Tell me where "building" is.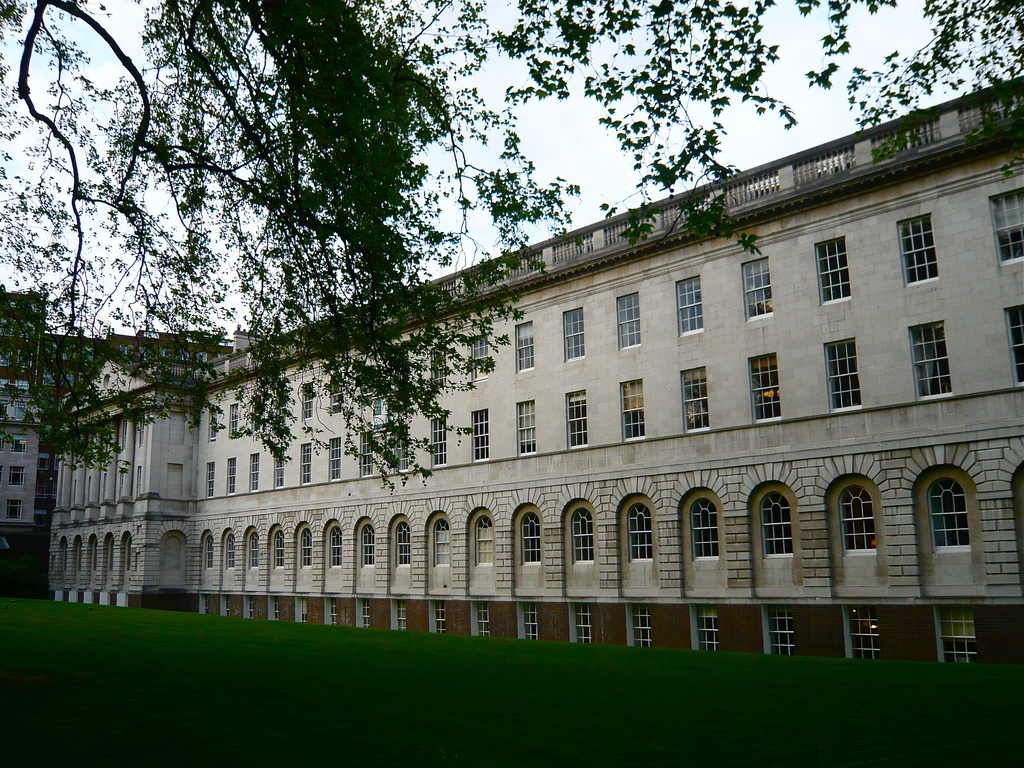
"building" is at detection(47, 76, 1023, 666).
